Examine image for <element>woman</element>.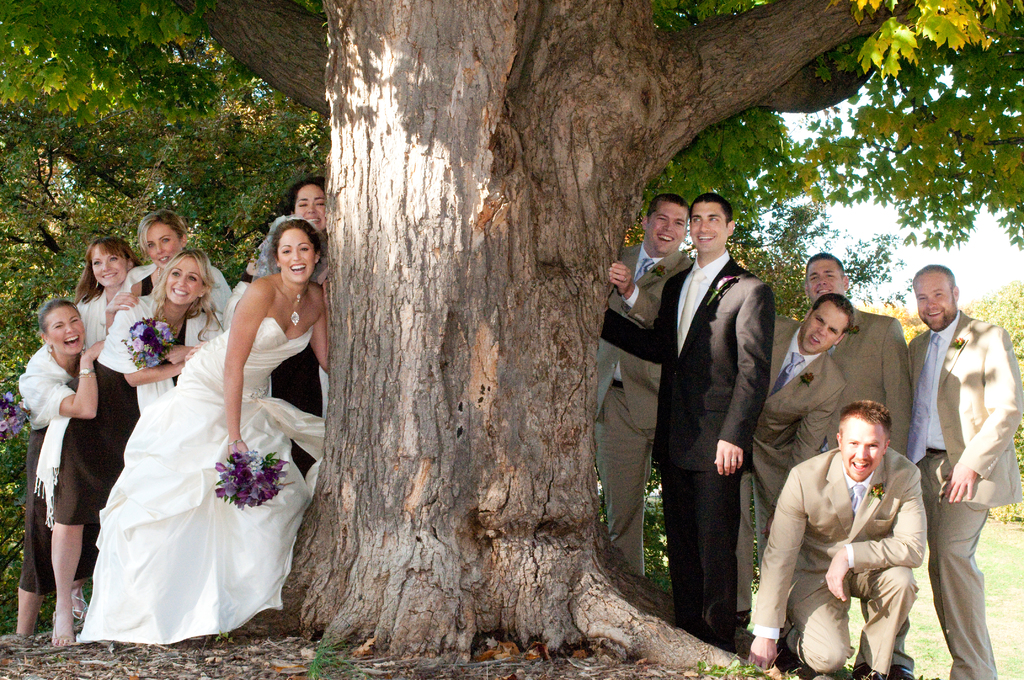
Examination result: {"x1": 257, "y1": 180, "x2": 330, "y2": 484}.
